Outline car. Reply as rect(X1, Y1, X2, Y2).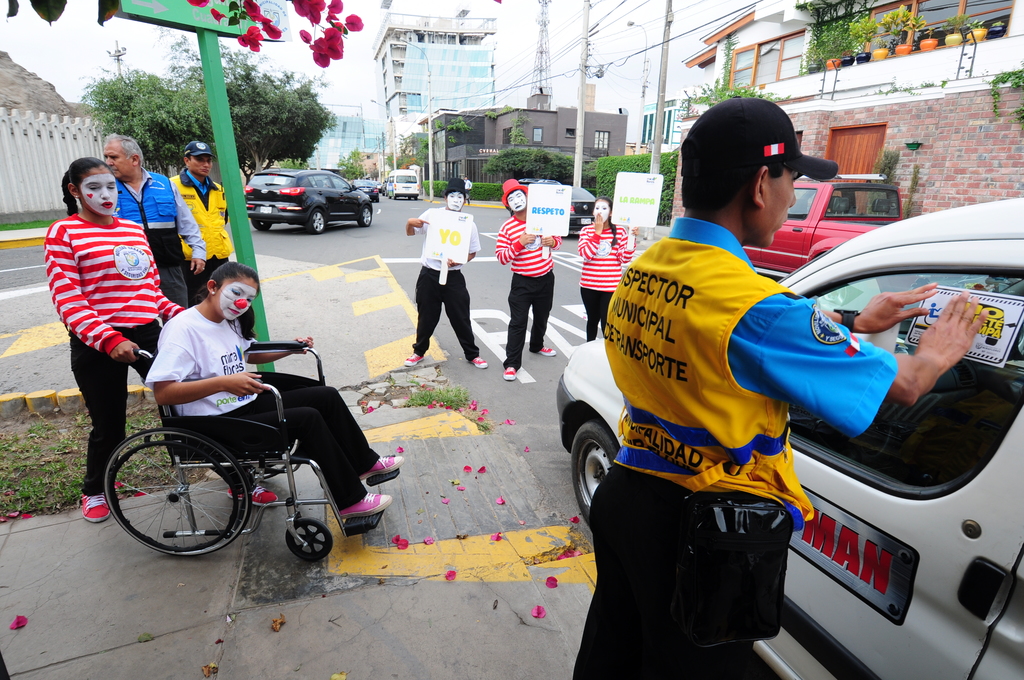
rect(353, 182, 379, 206).
